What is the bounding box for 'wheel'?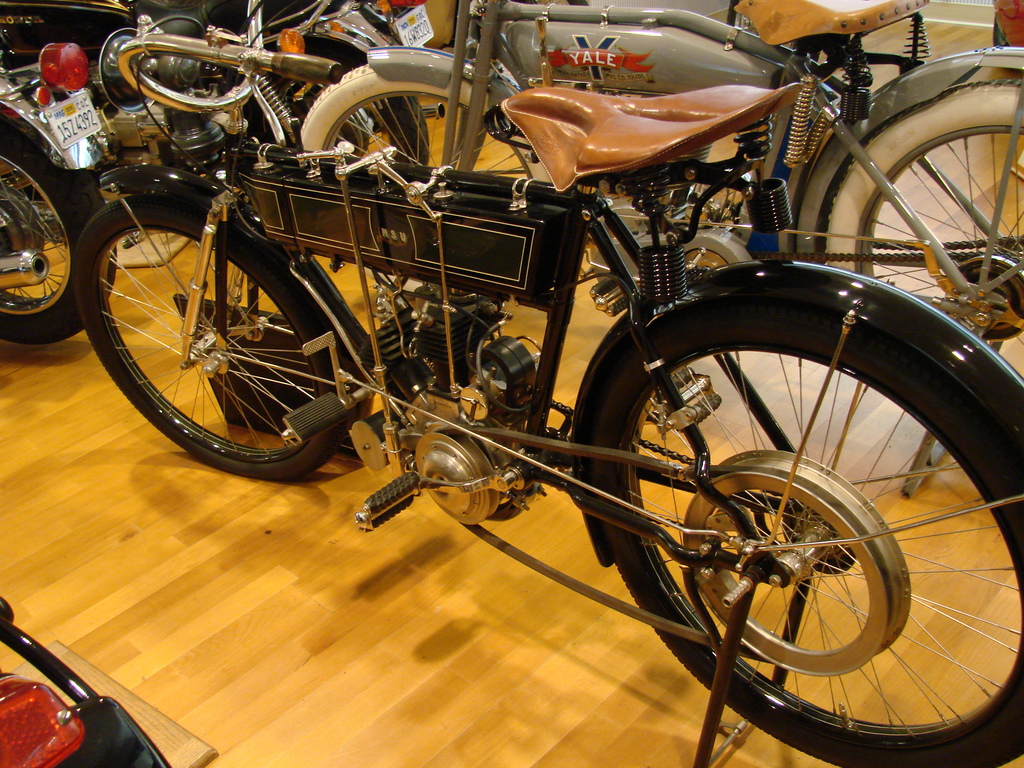
(left=223, top=36, right=429, bottom=181).
